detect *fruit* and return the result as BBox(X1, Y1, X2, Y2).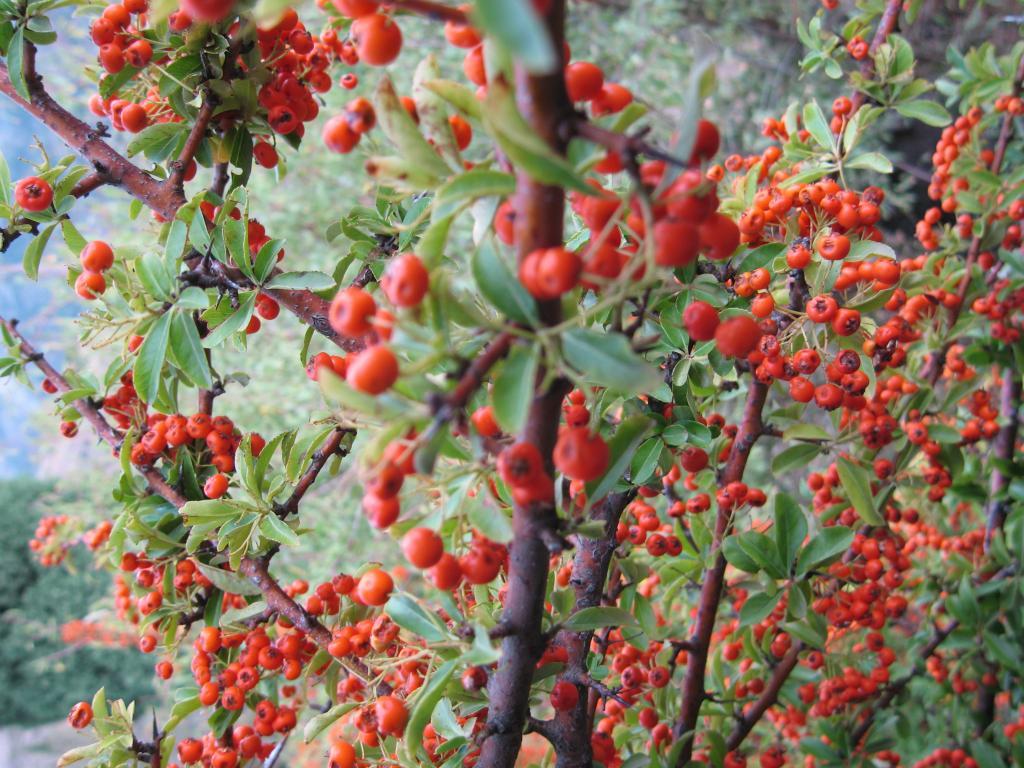
BBox(365, 497, 401, 531).
